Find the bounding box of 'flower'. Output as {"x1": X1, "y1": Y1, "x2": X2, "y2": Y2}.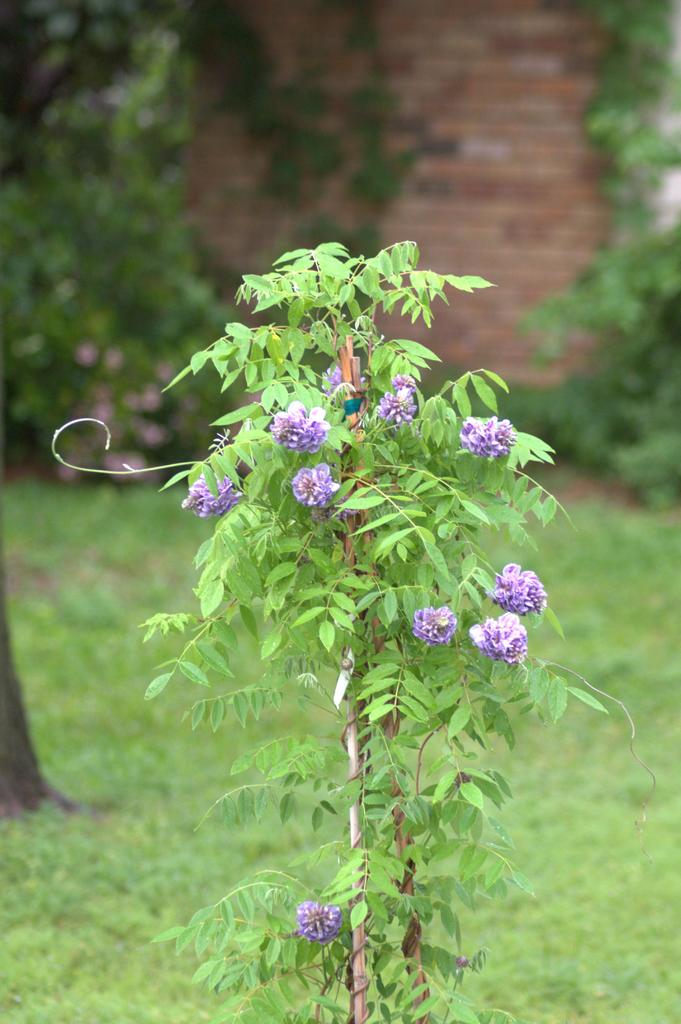
{"x1": 413, "y1": 606, "x2": 456, "y2": 644}.
